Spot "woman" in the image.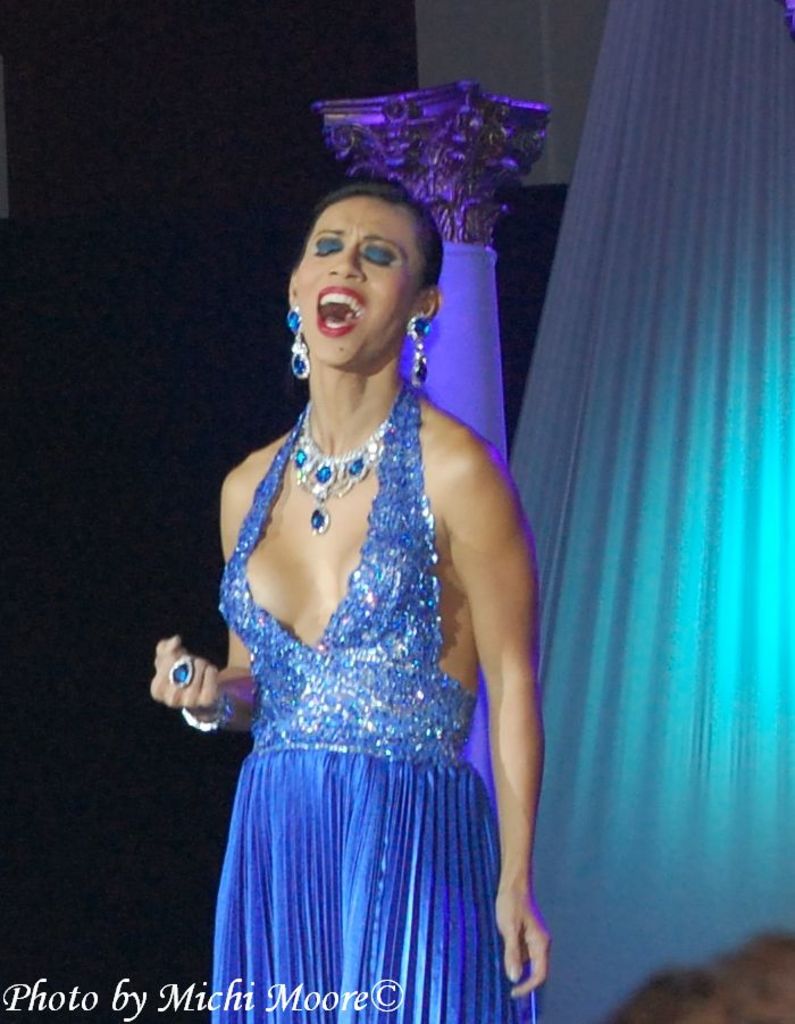
"woman" found at [x1=133, y1=174, x2=556, y2=1023].
